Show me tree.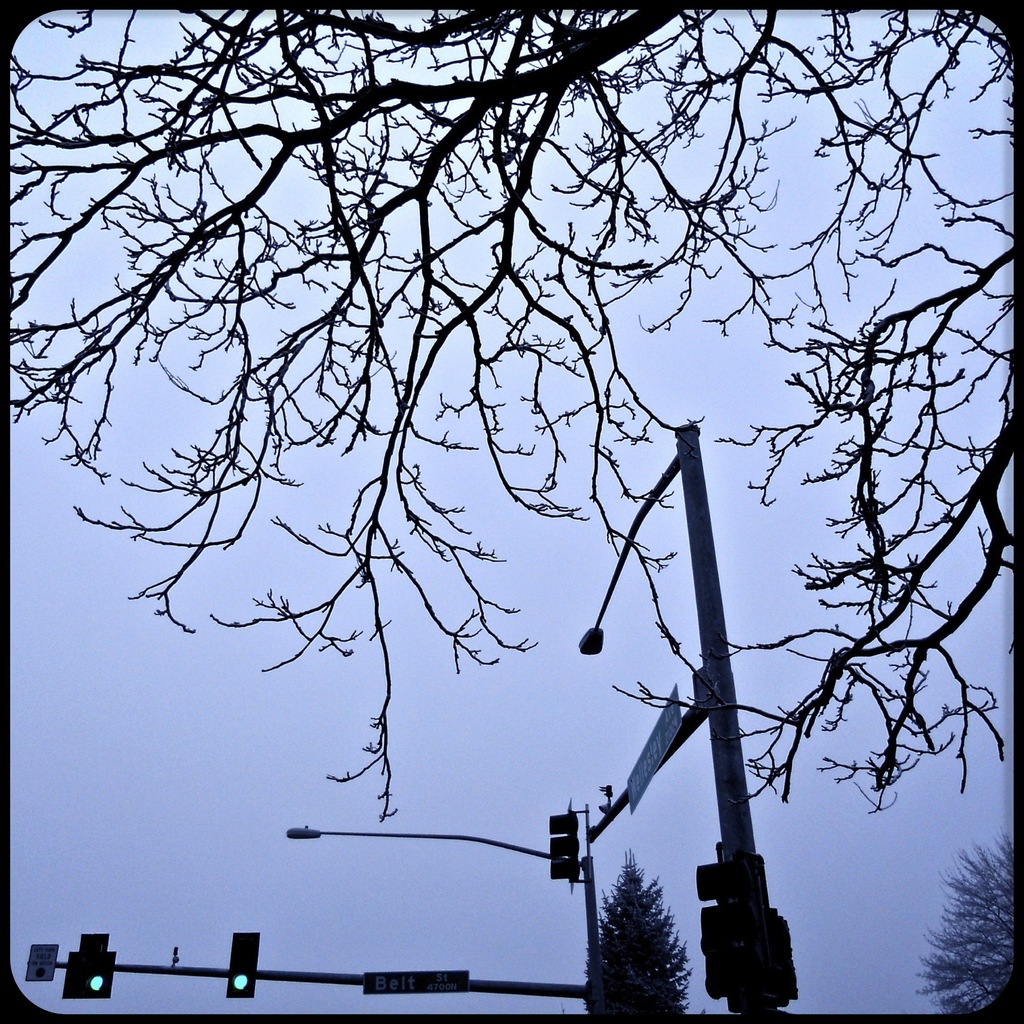
tree is here: [left=579, top=849, right=691, bottom=1019].
